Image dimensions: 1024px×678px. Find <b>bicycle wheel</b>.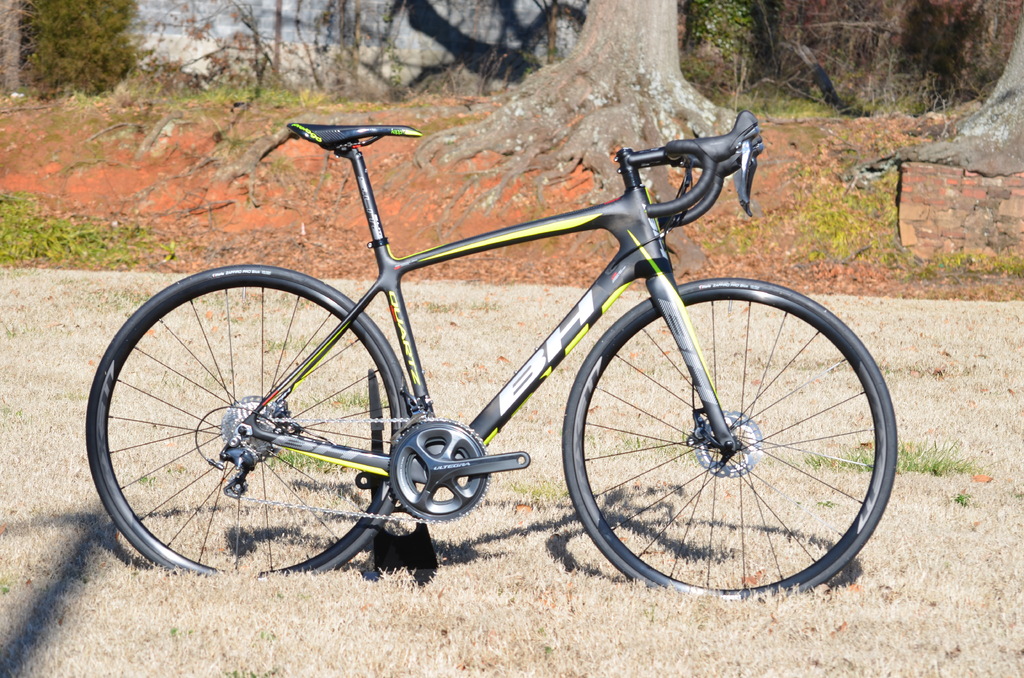
pyautogui.locateOnScreen(560, 275, 899, 605).
